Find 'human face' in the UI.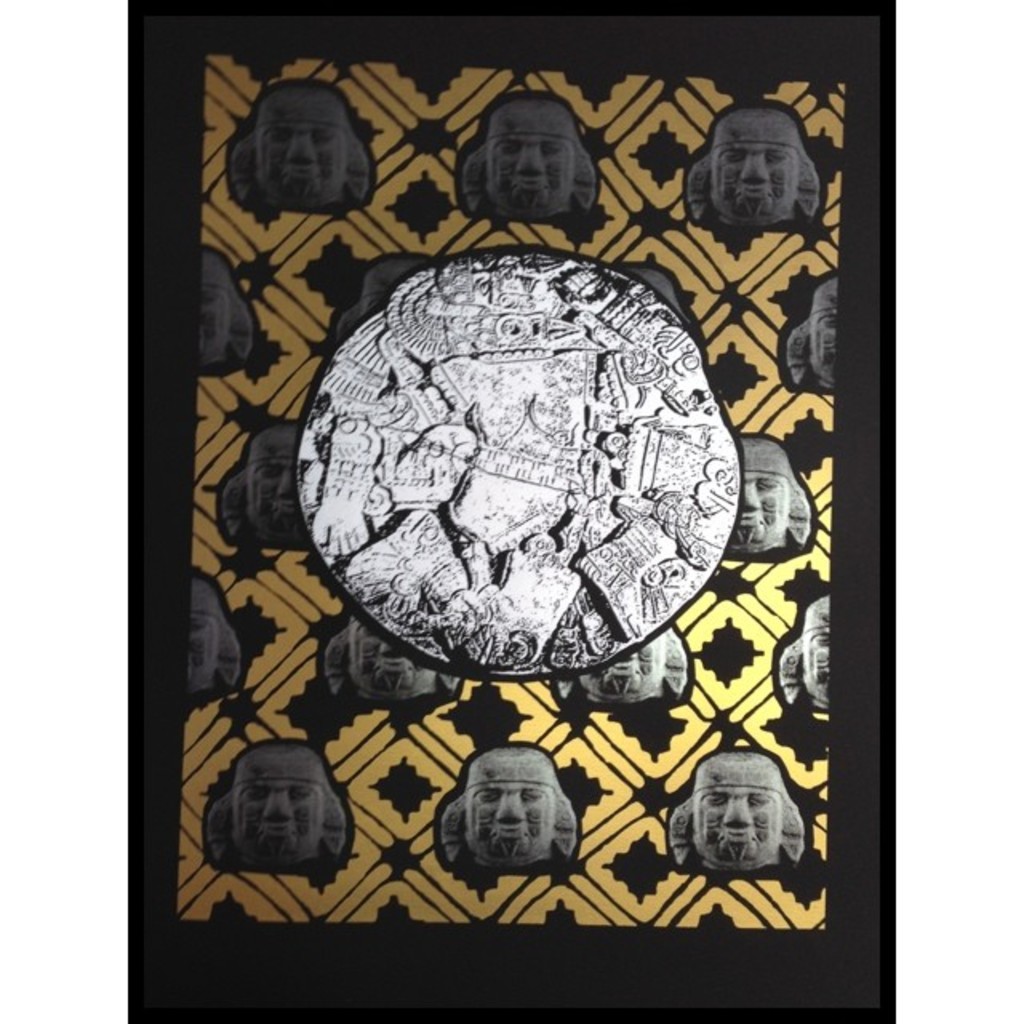
UI element at [x1=486, y1=136, x2=576, y2=214].
